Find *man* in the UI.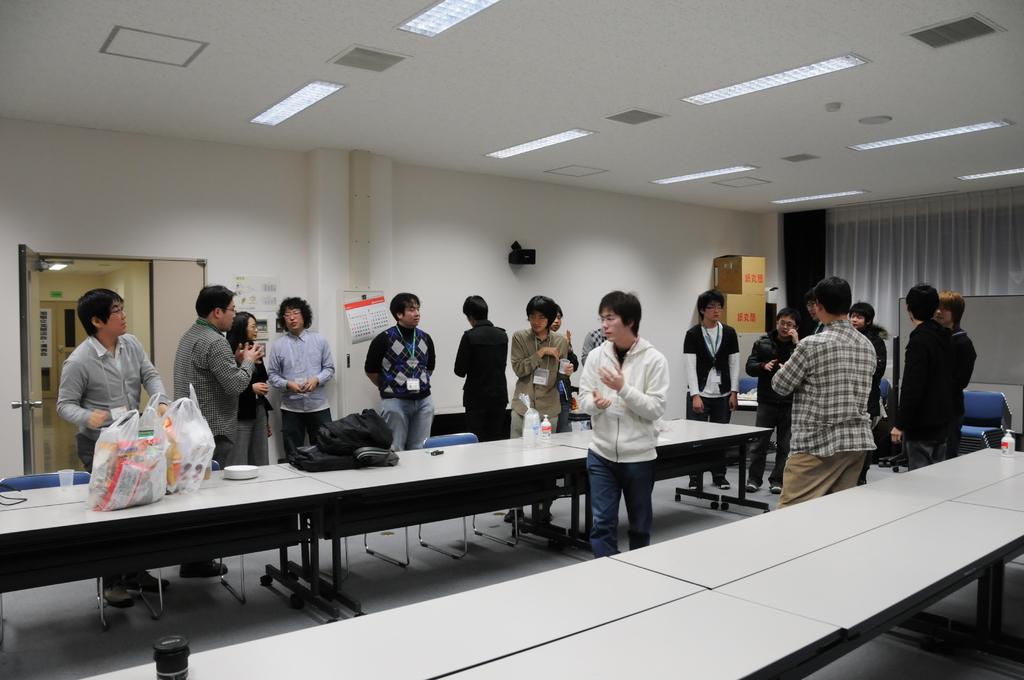
UI element at [left=548, top=308, right=580, bottom=502].
